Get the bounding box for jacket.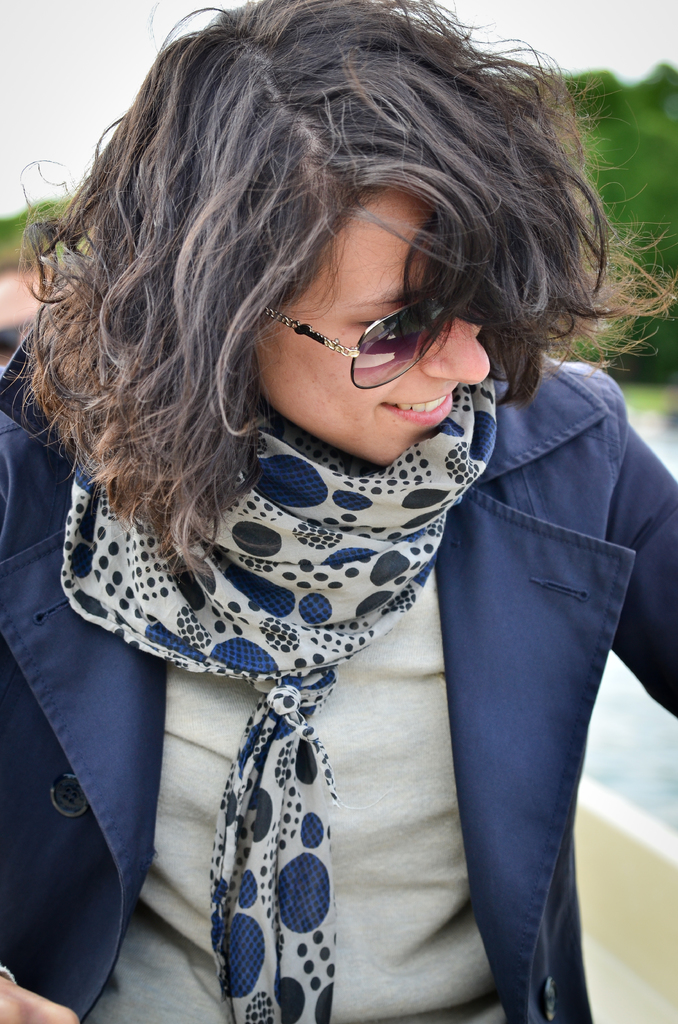
{"left": 0, "top": 316, "right": 677, "bottom": 1023}.
